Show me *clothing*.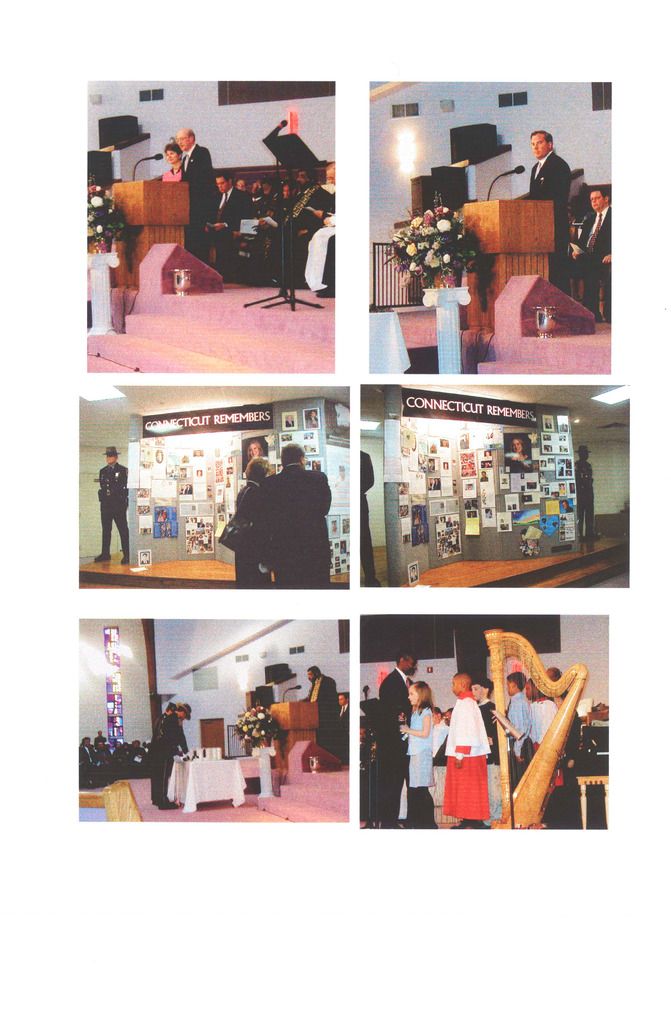
*clothing* is here: [259,464,332,590].
